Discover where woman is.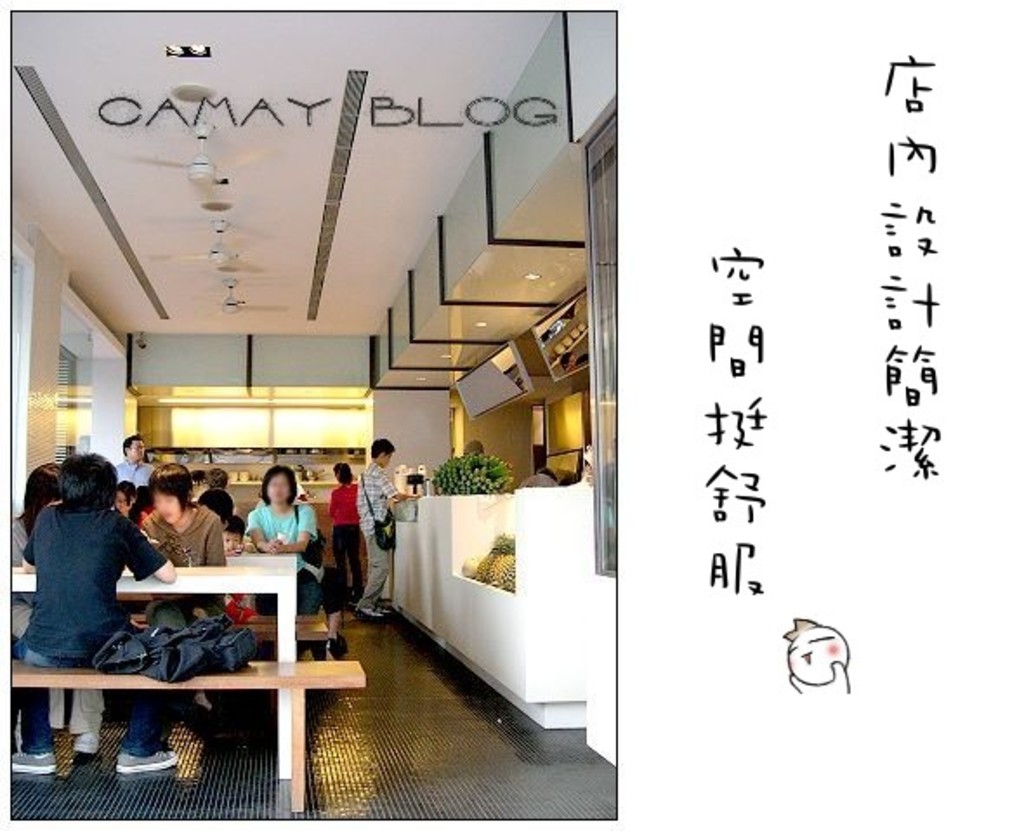
Discovered at [left=241, top=465, right=319, bottom=618].
